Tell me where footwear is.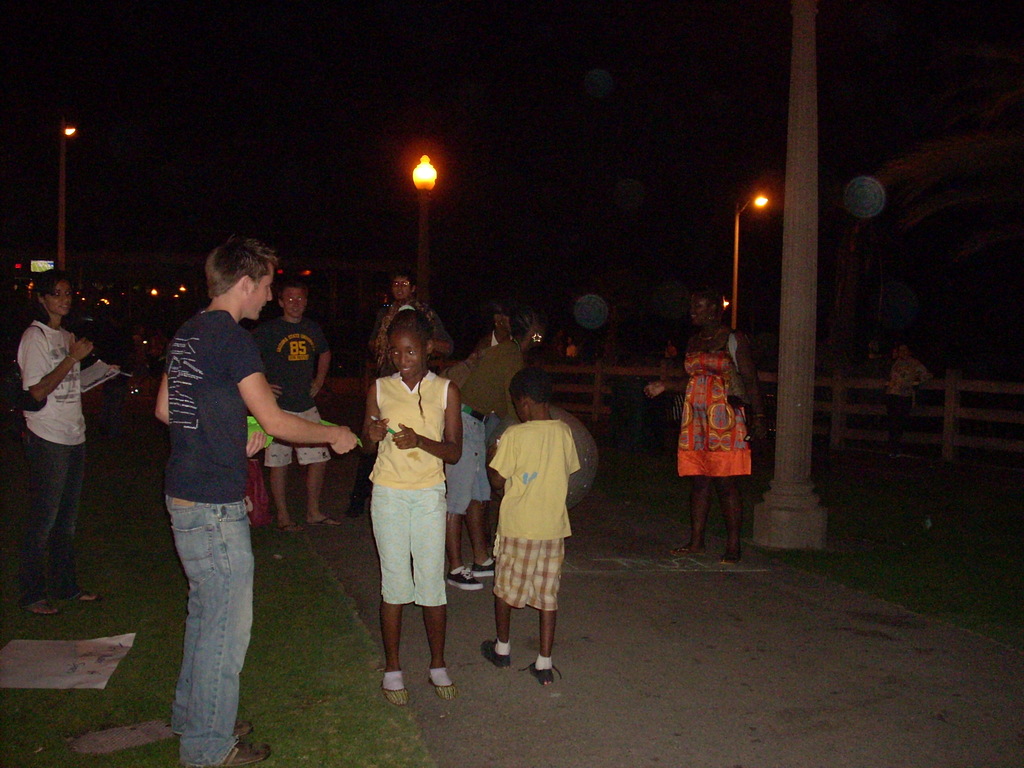
footwear is at bbox=(472, 559, 495, 577).
